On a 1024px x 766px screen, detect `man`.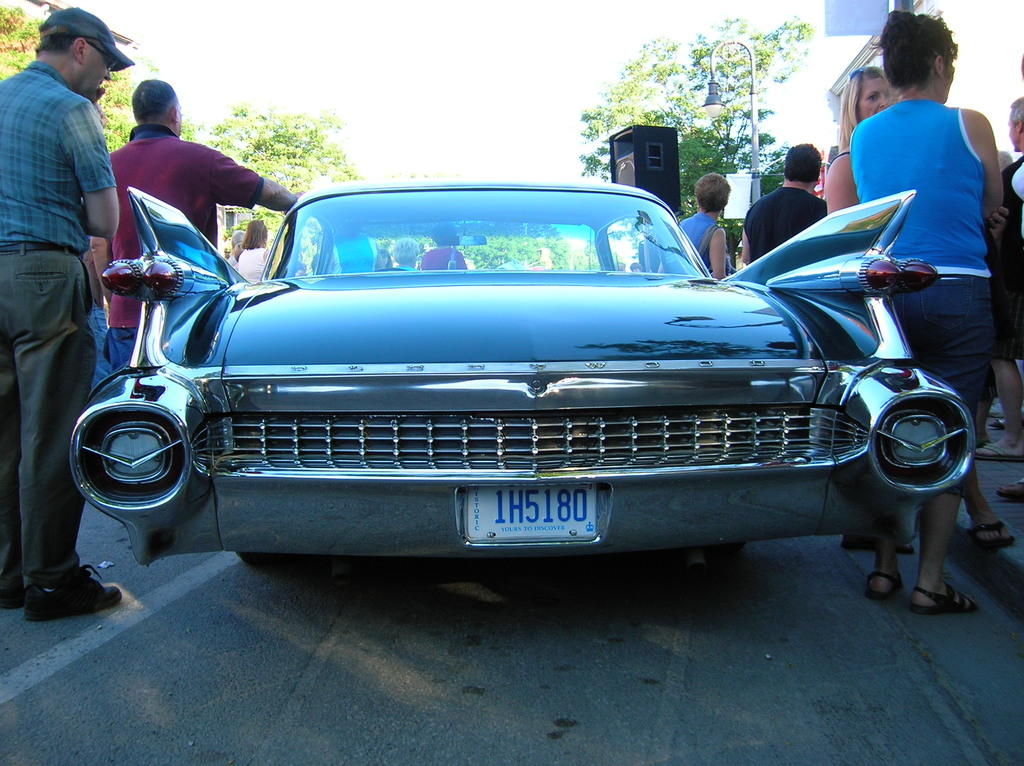
rect(8, 0, 119, 485).
